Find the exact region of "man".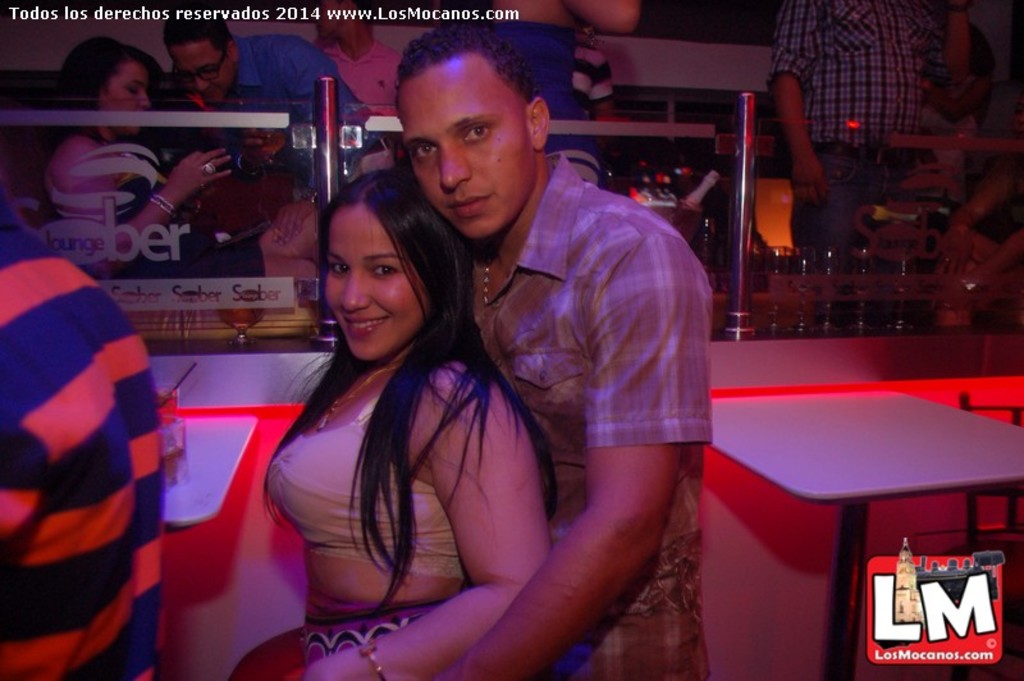
Exact region: 764/0/952/330.
